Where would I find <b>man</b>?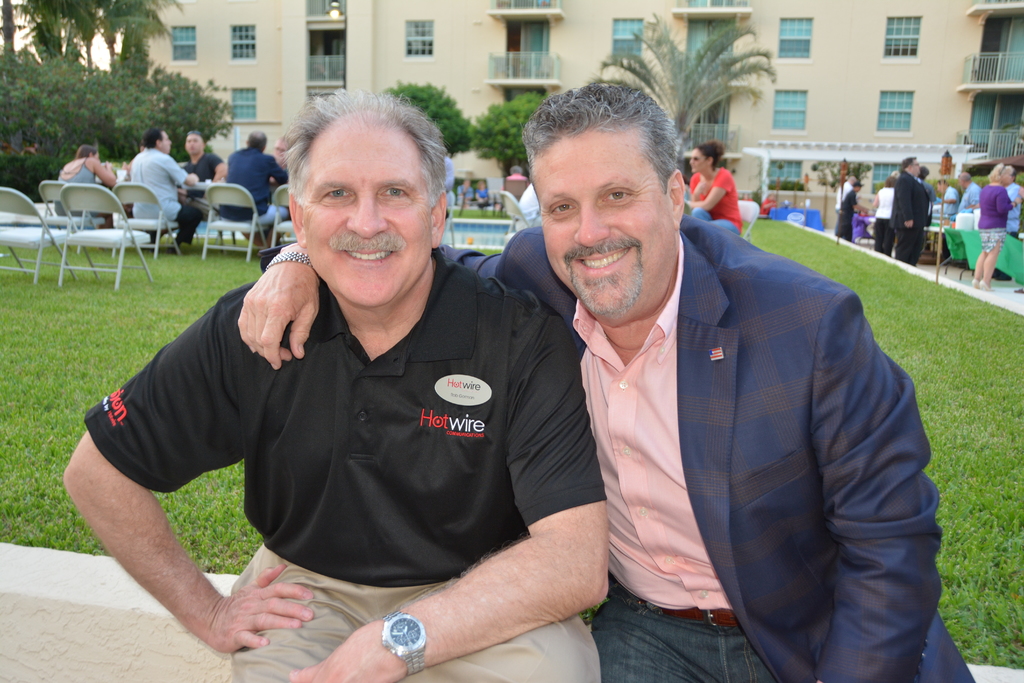
At x1=888 y1=153 x2=934 y2=265.
